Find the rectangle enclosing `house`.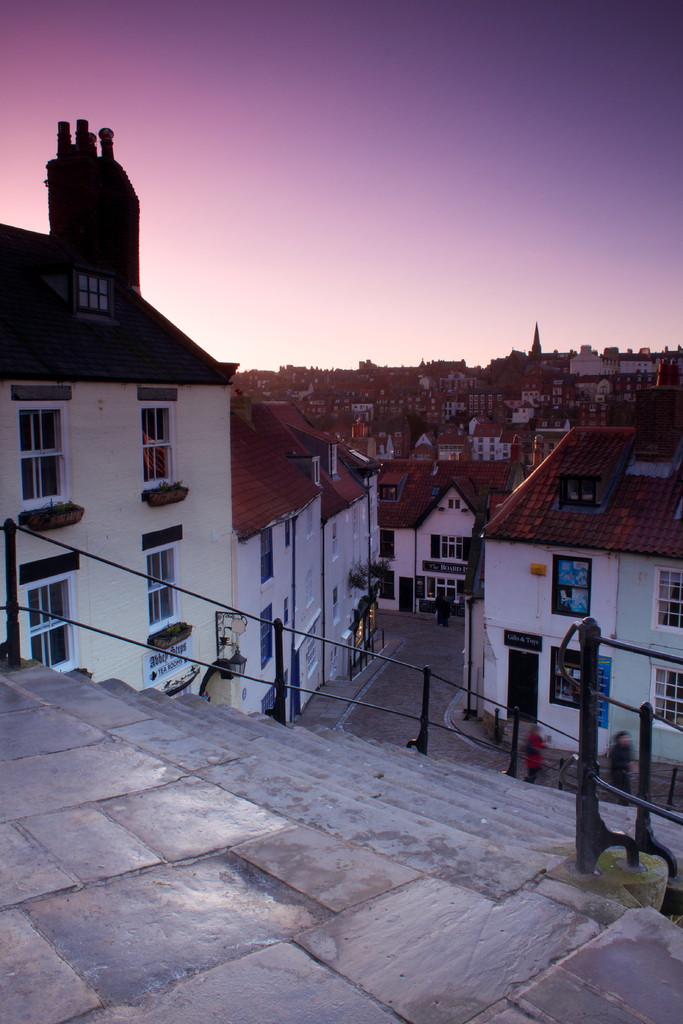
(246, 378, 682, 780).
